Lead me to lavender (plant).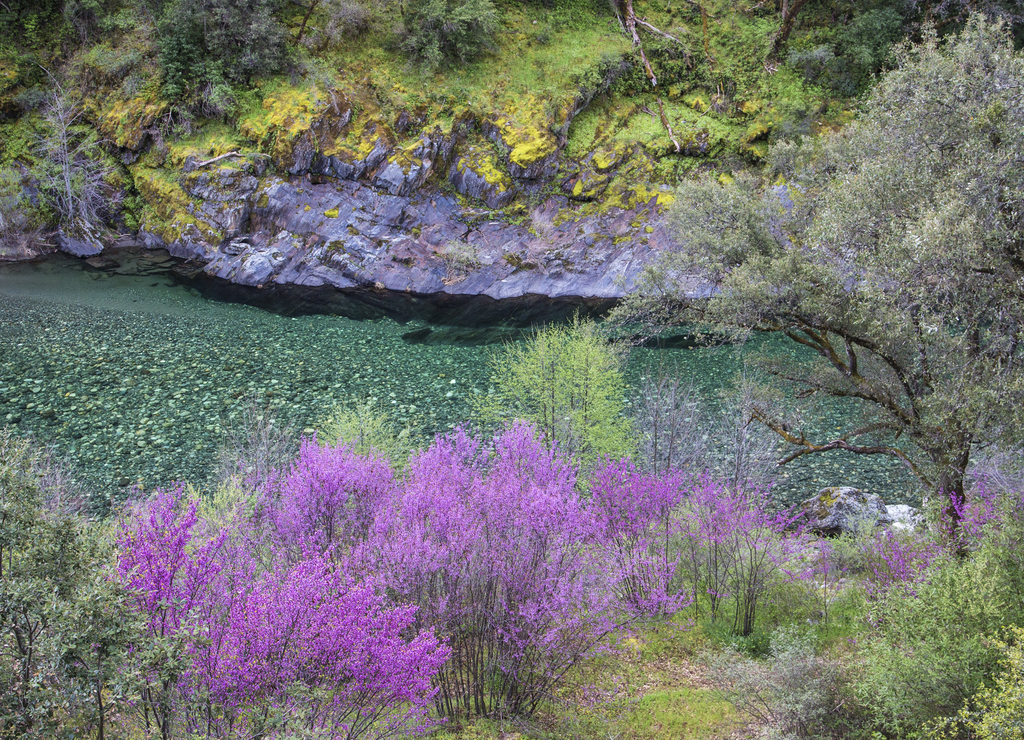
Lead to bbox=[500, 413, 584, 502].
